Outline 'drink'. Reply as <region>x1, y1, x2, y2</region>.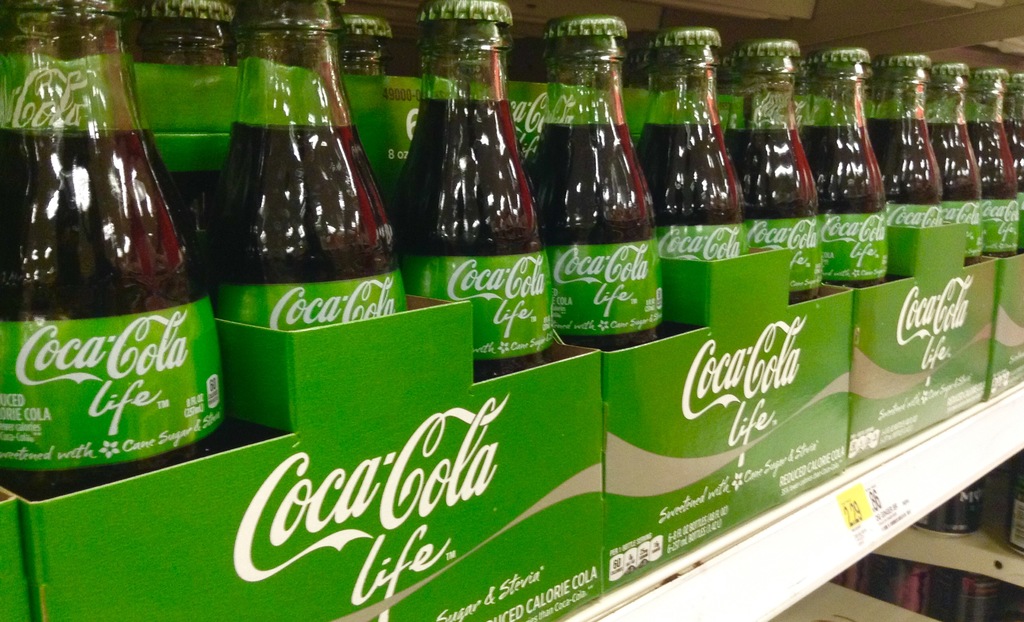
<region>541, 26, 648, 370</region>.
